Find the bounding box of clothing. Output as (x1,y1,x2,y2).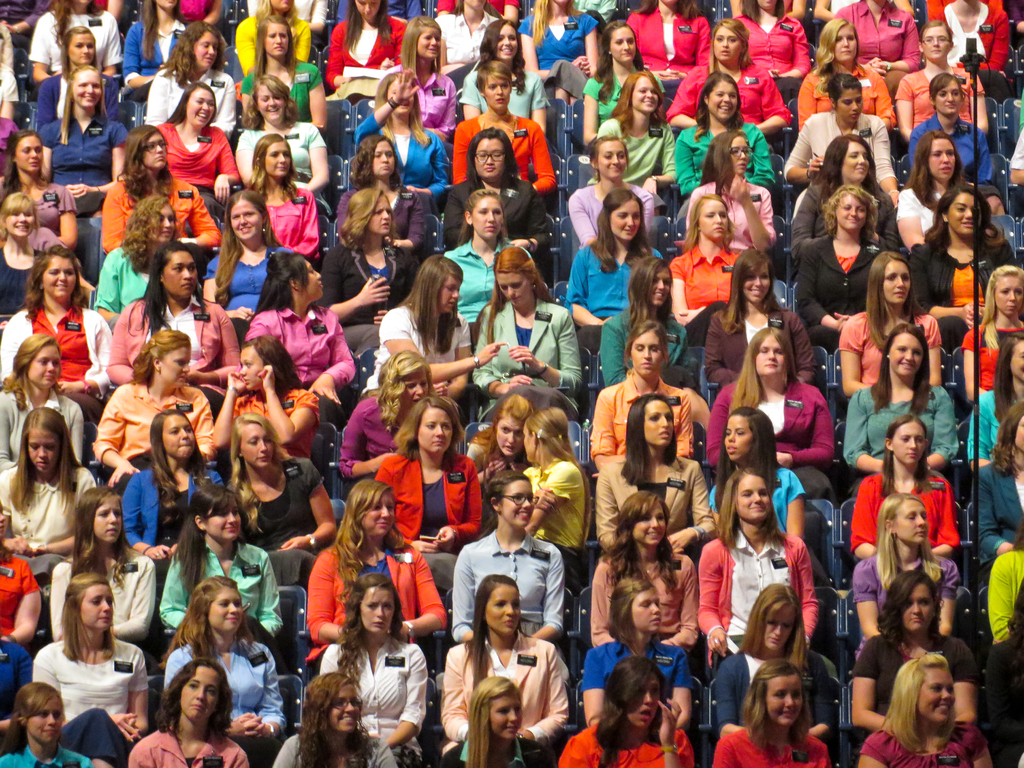
(321,644,424,762).
